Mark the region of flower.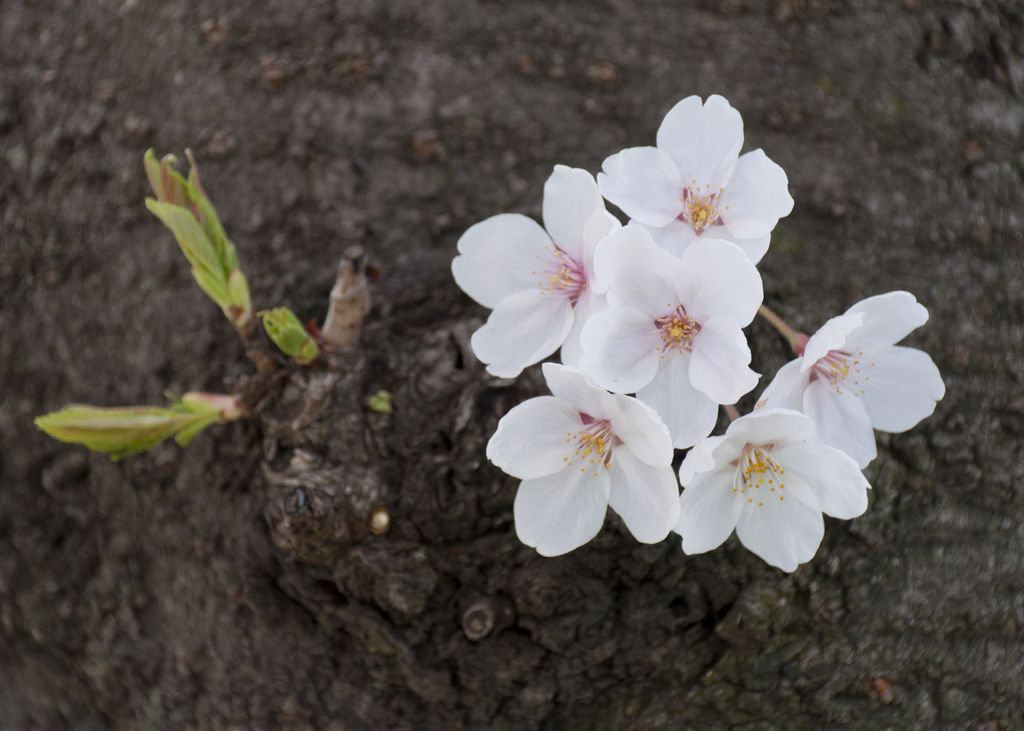
Region: <box>577,221,761,446</box>.
